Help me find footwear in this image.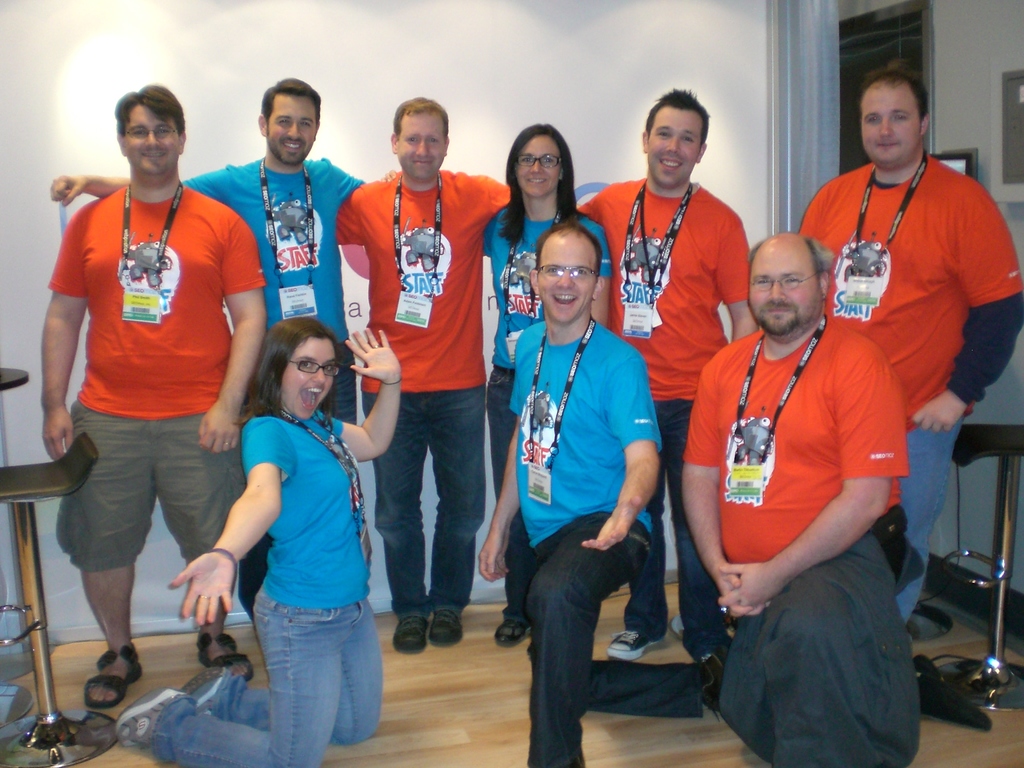
Found it: locate(493, 620, 533, 650).
